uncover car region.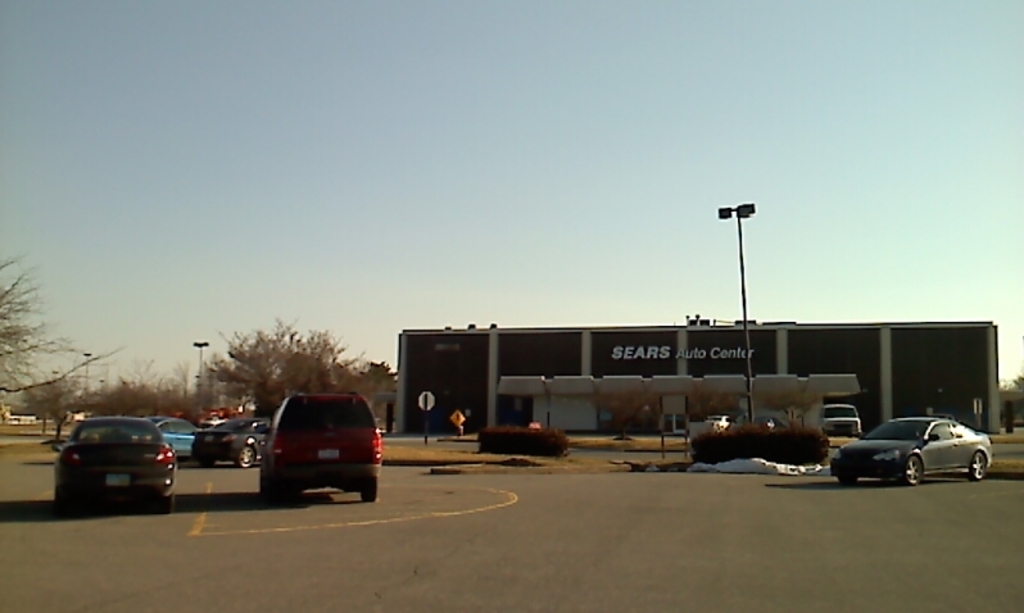
Uncovered: (left=708, top=417, right=734, bottom=431).
